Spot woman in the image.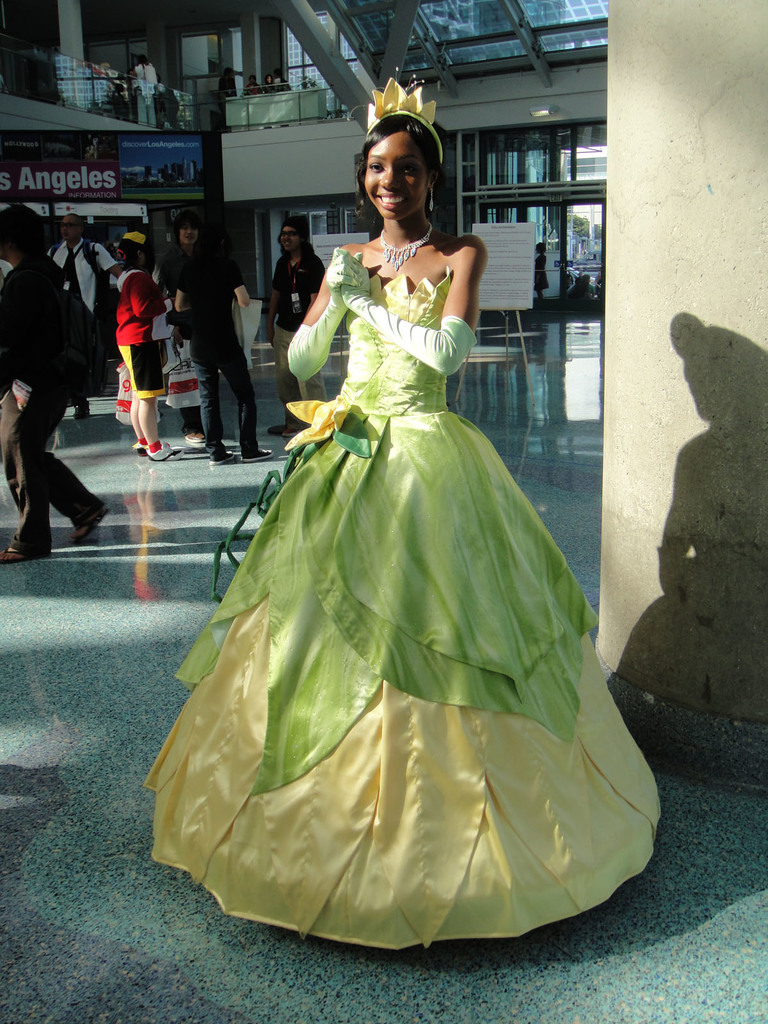
woman found at <bbox>259, 225, 334, 435</bbox>.
